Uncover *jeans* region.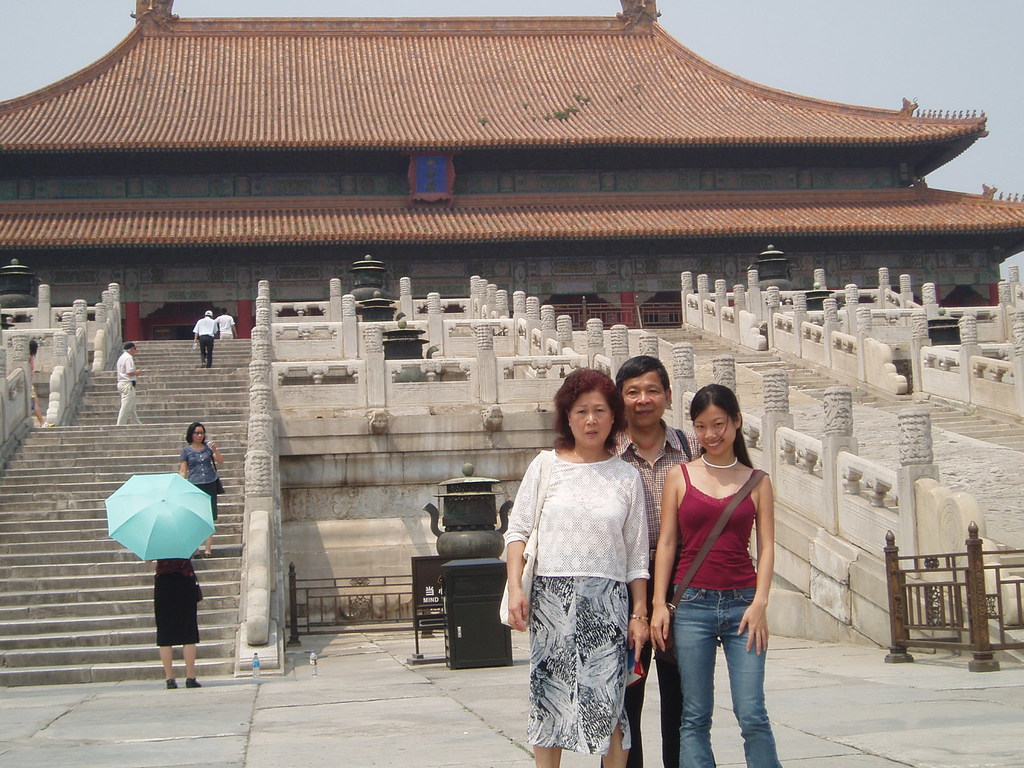
Uncovered: 668/579/774/767.
